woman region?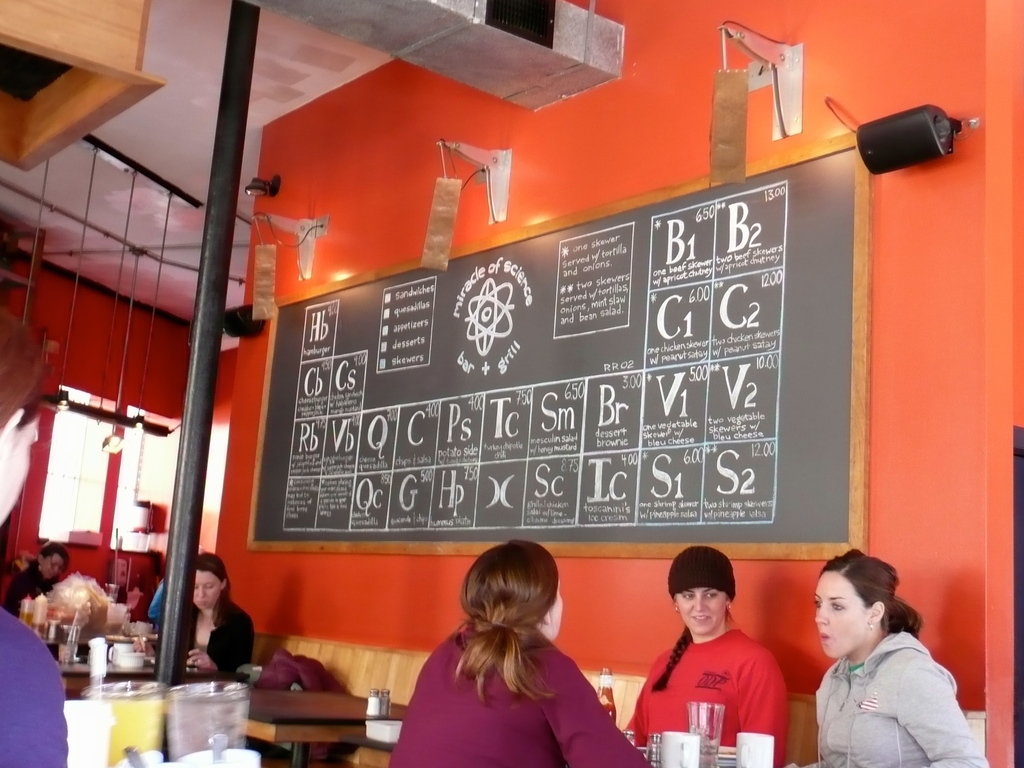
385, 538, 659, 767
